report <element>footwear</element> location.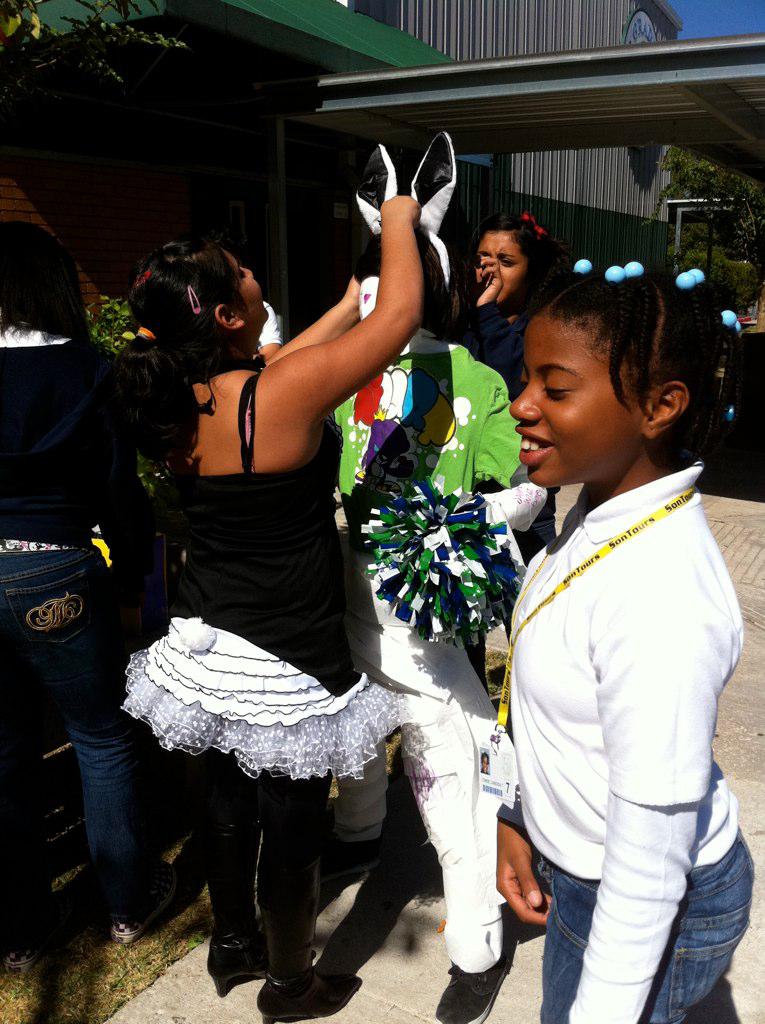
Report: (194,816,313,995).
